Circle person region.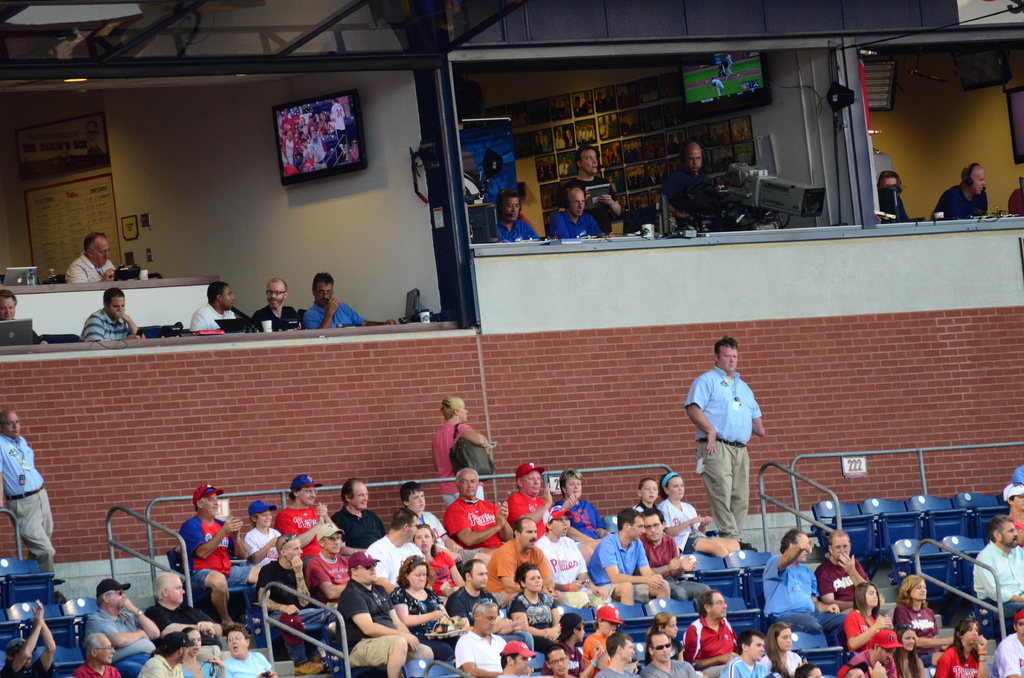
Region: 299,273,412,326.
